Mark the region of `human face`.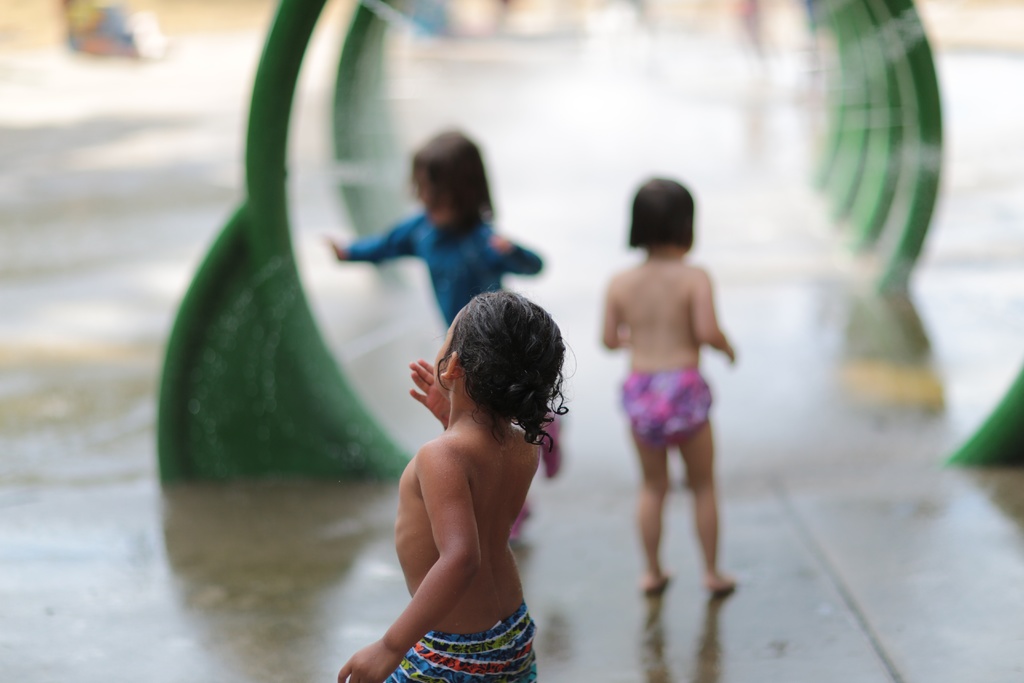
Region: bbox=(432, 309, 460, 393).
